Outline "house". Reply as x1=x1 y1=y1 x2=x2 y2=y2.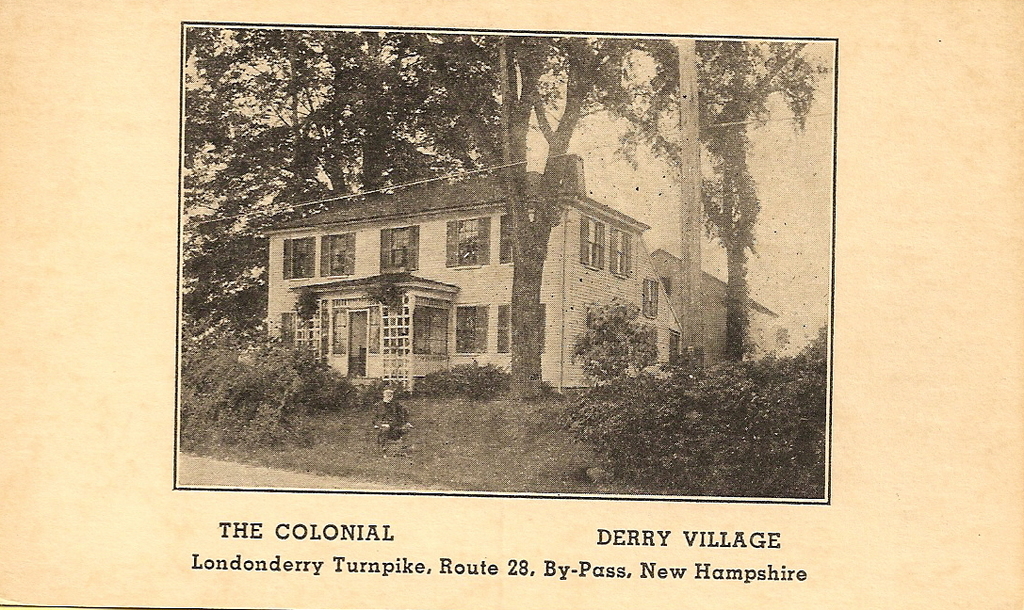
x1=222 y1=145 x2=676 y2=428.
